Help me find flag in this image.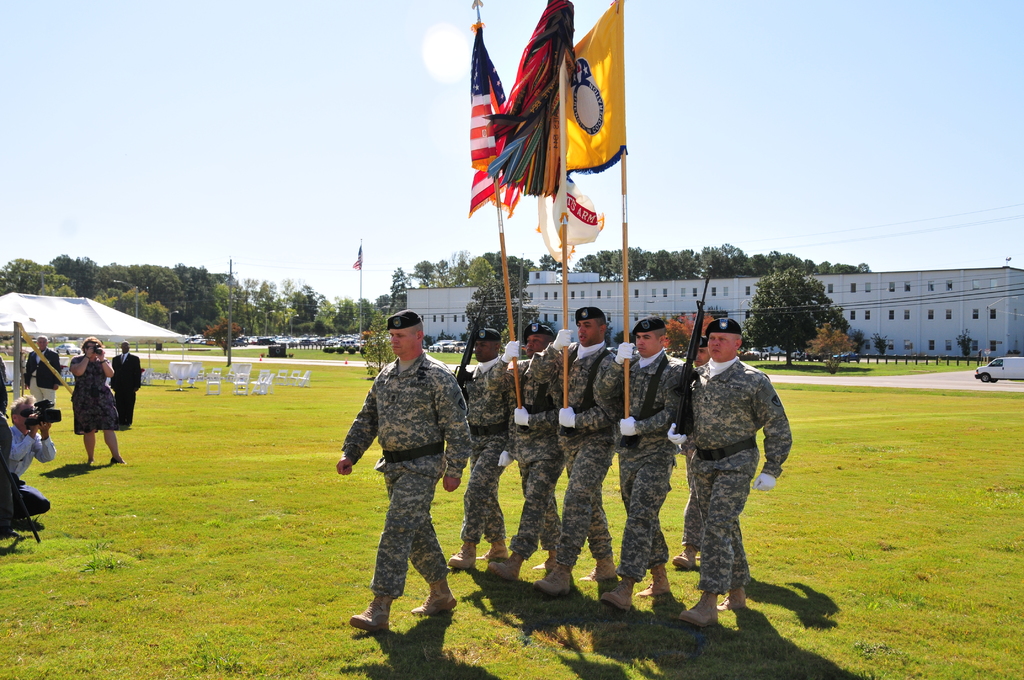
Found it: [561, 0, 632, 180].
